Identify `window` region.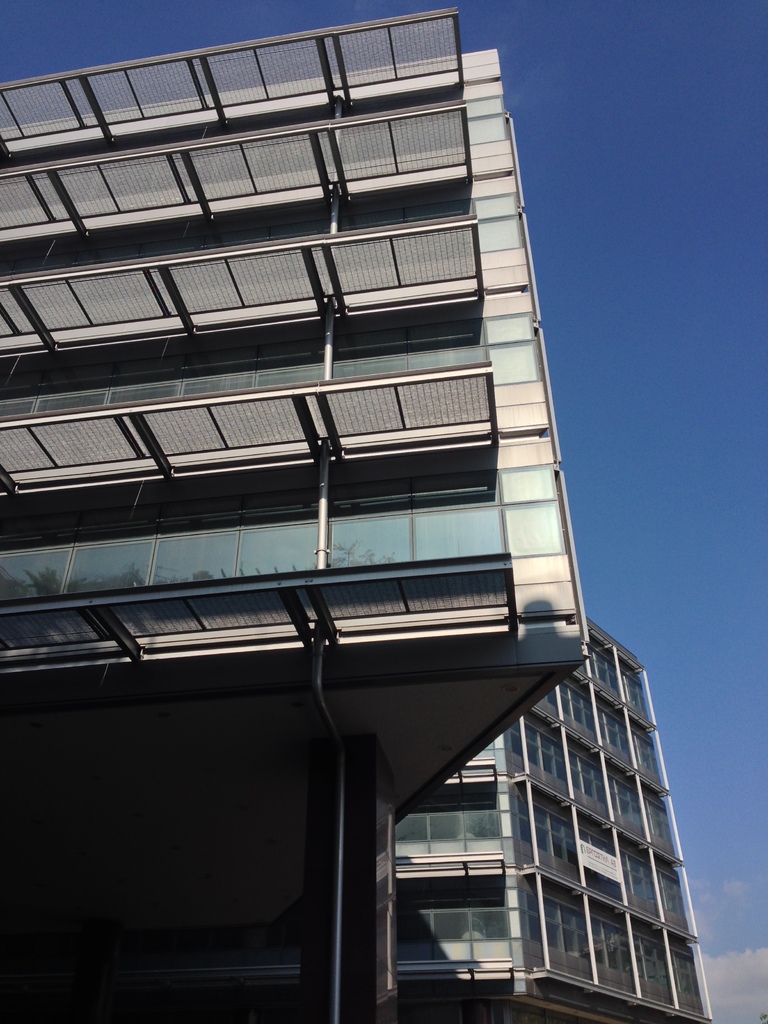
Region: <bbox>532, 886, 588, 980</bbox>.
